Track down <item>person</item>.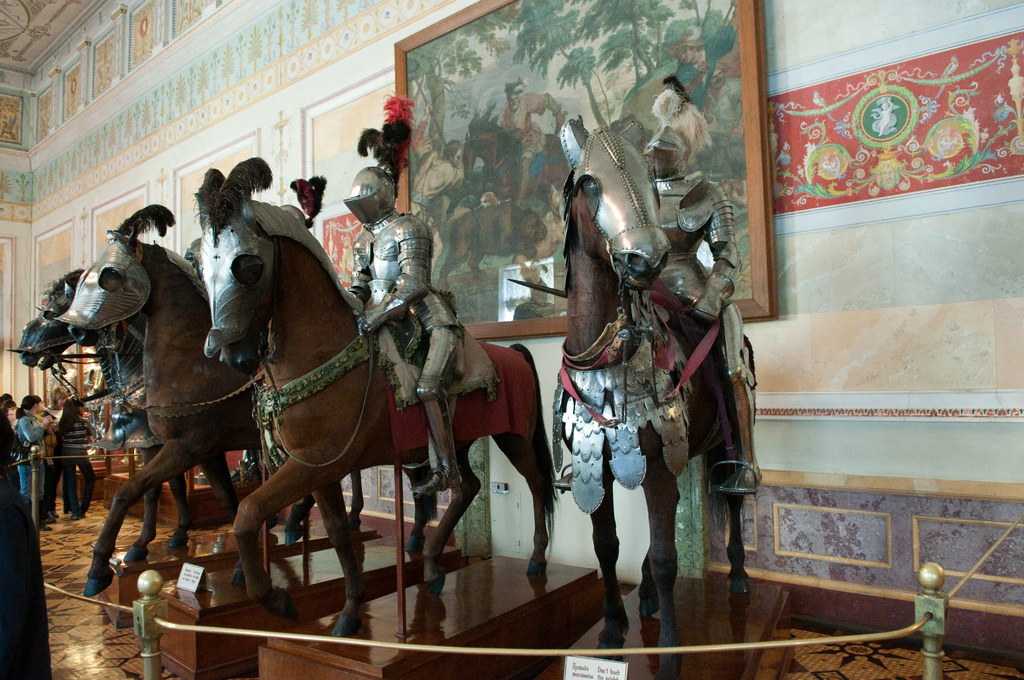
Tracked to 658 131 728 323.
